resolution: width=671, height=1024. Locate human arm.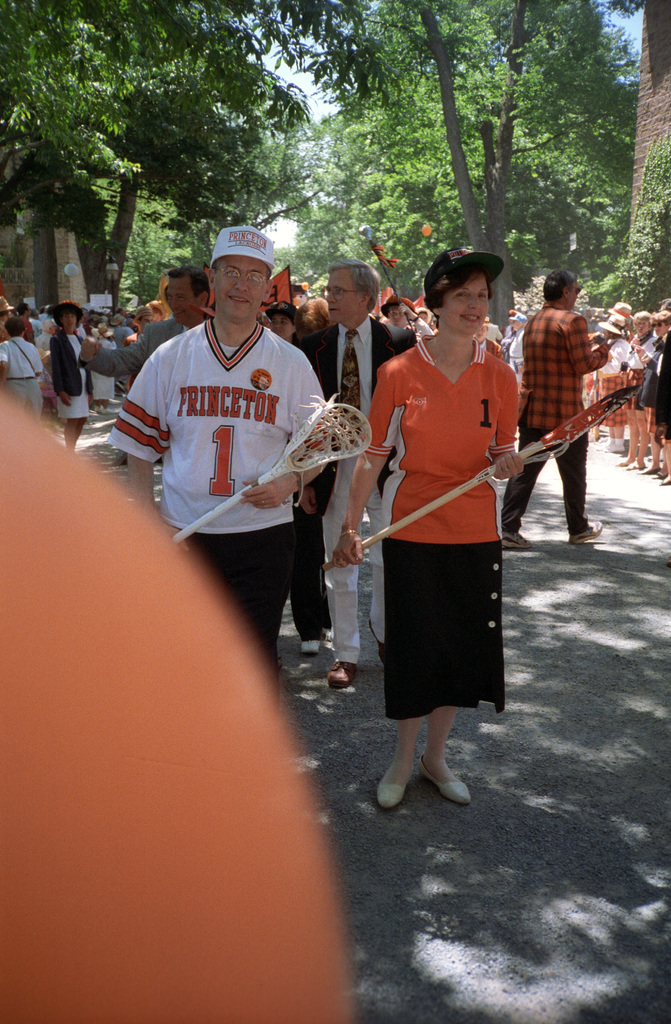
x1=239, y1=363, x2=318, y2=513.
